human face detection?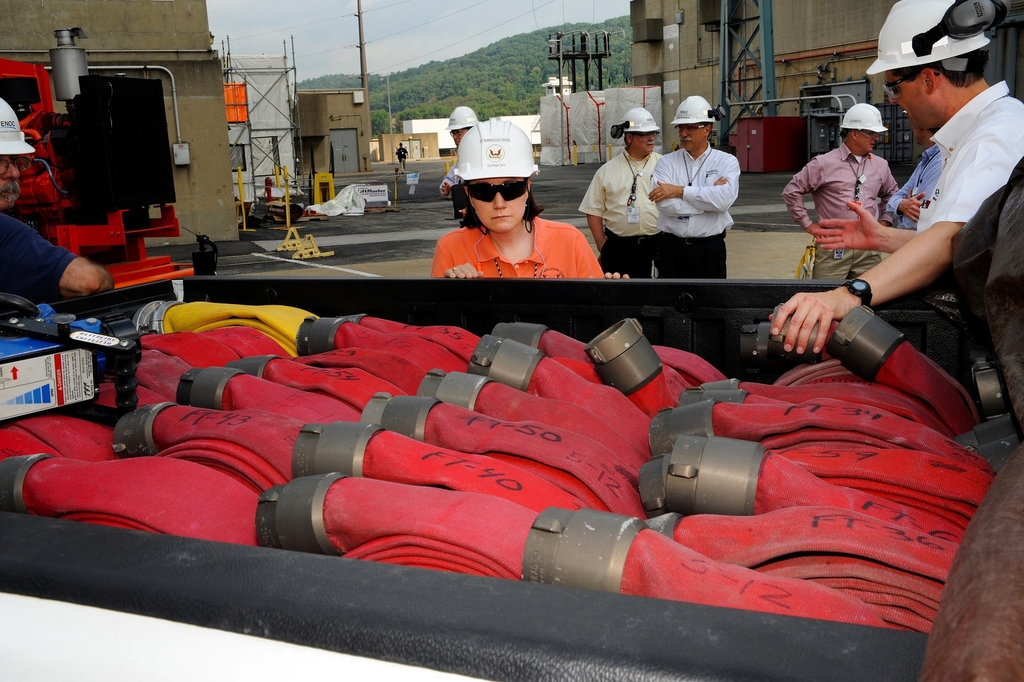
(0, 153, 22, 208)
